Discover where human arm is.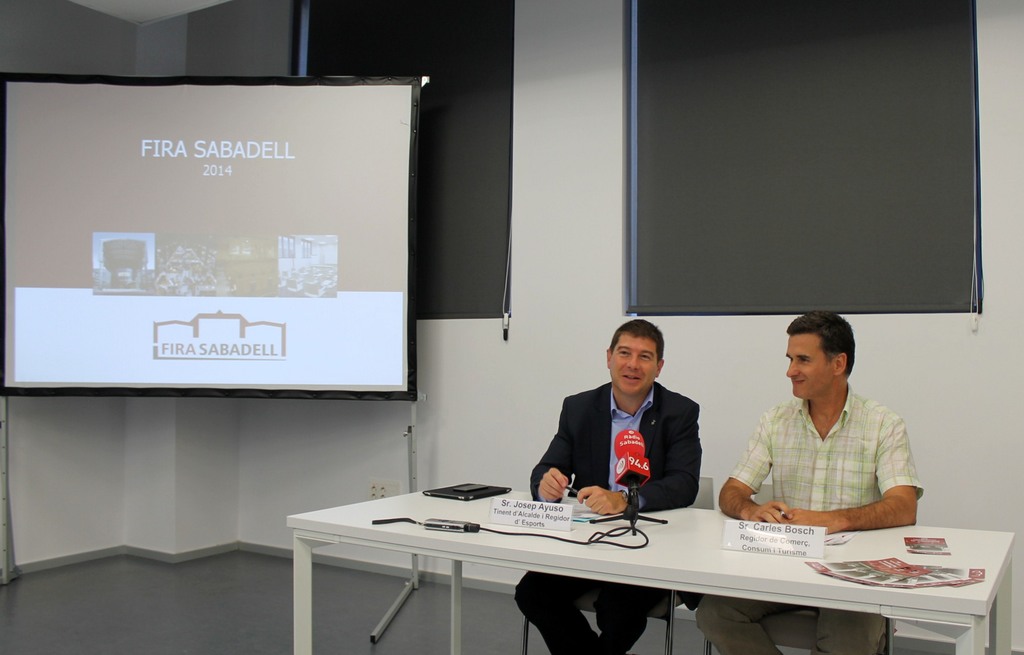
Discovered at (x1=790, y1=412, x2=924, y2=533).
